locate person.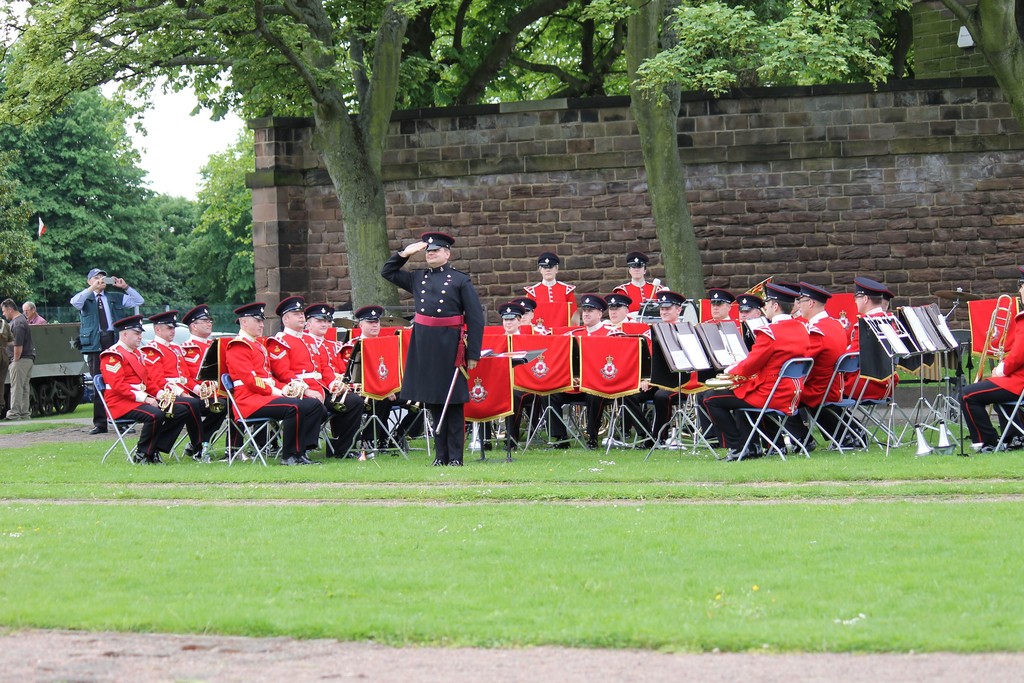
Bounding box: 653 286 683 324.
